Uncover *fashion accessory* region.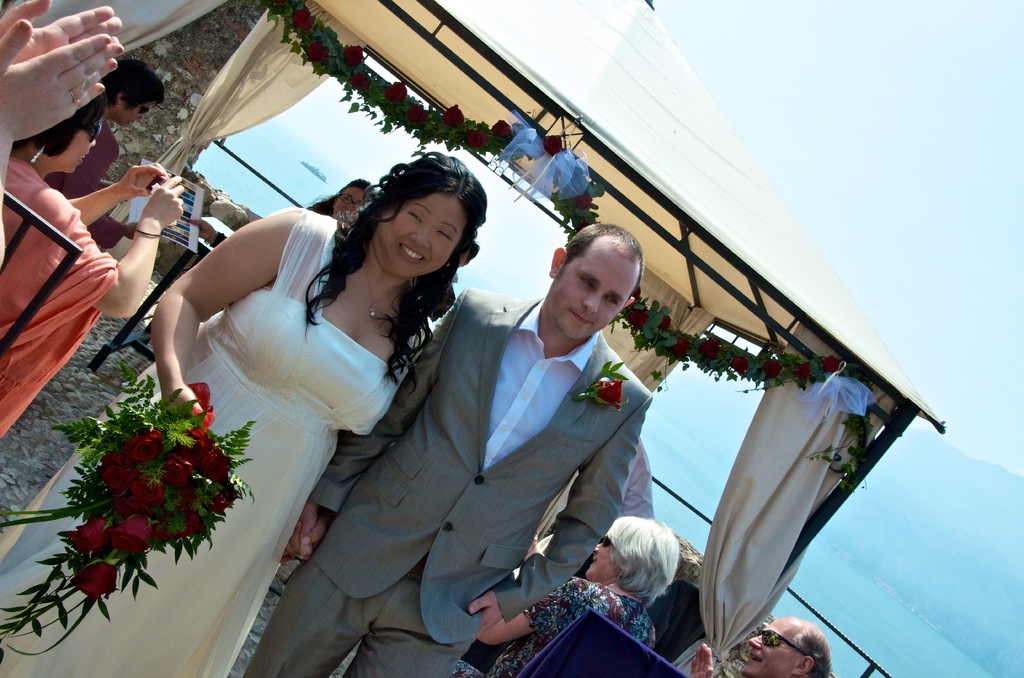
Uncovered: 600, 532, 615, 549.
